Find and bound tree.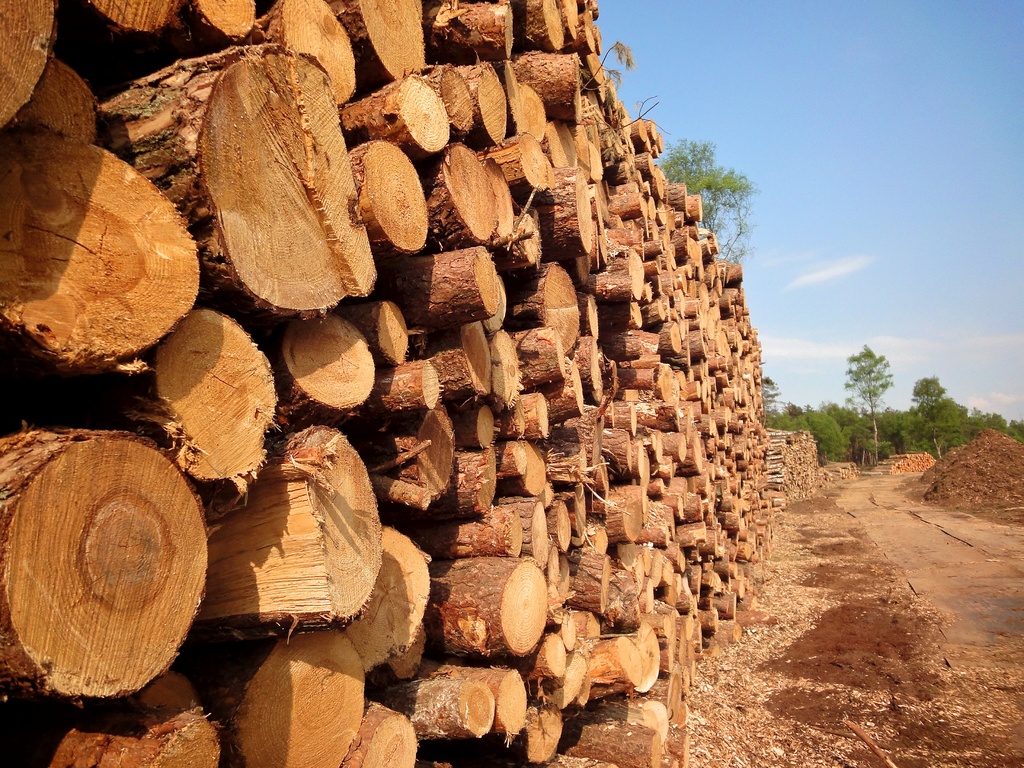
Bound: [x1=832, y1=341, x2=895, y2=458].
